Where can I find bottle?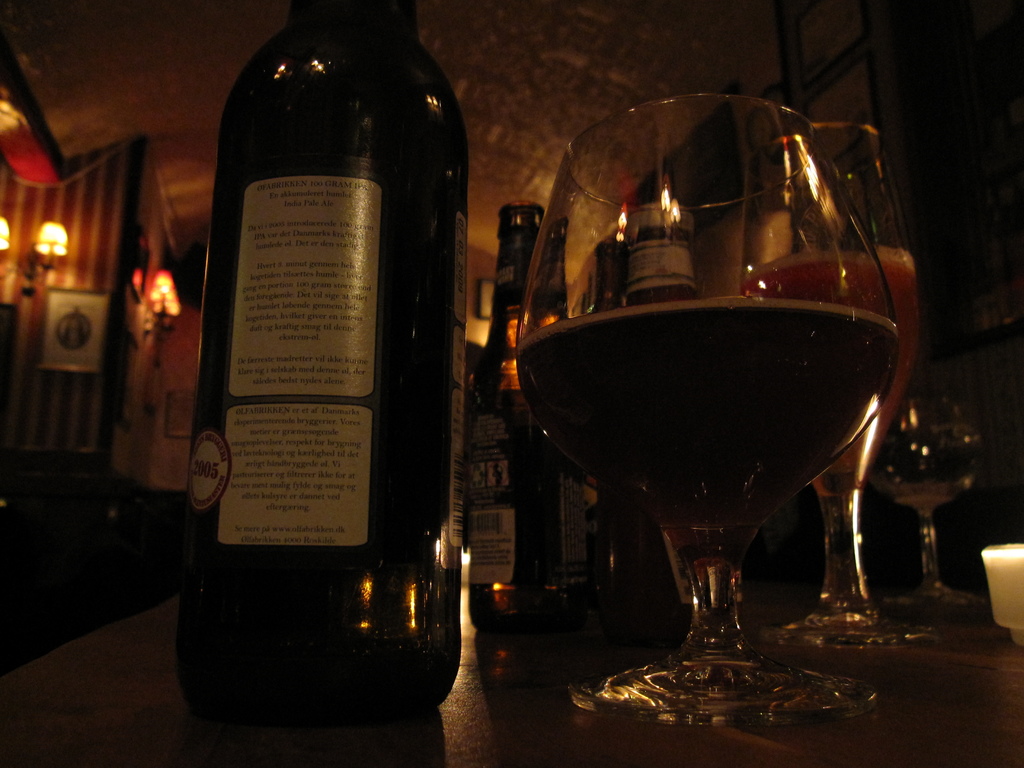
You can find it at l=744, t=207, r=823, b=588.
